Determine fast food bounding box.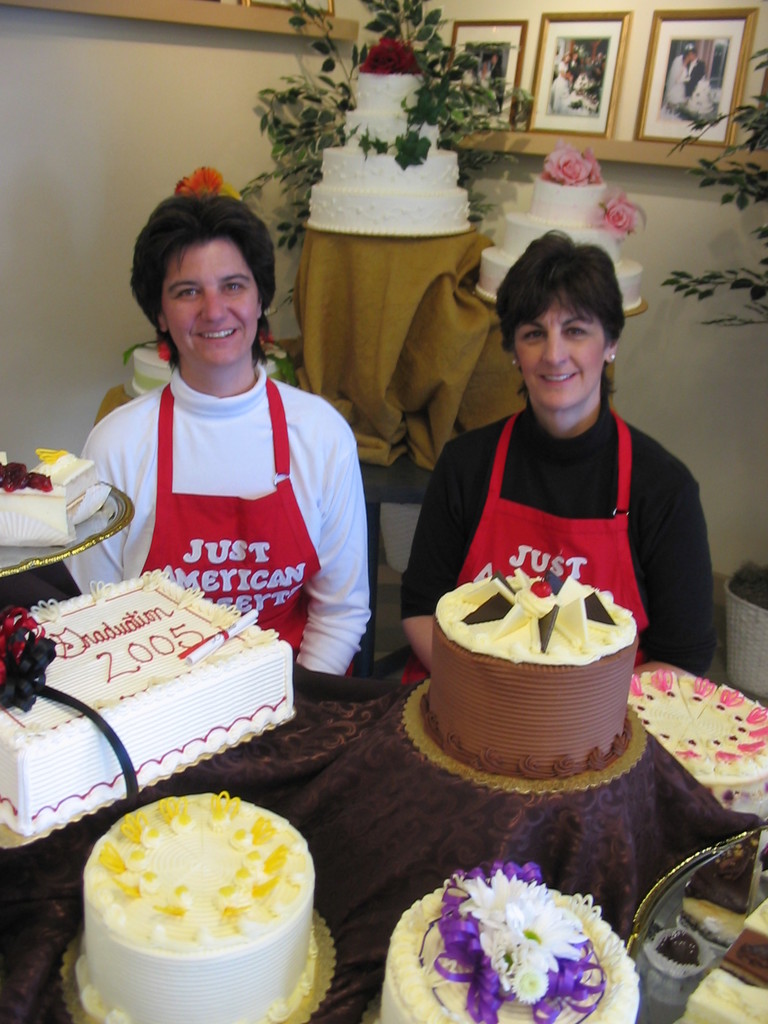
Determined: [49, 771, 340, 1023].
